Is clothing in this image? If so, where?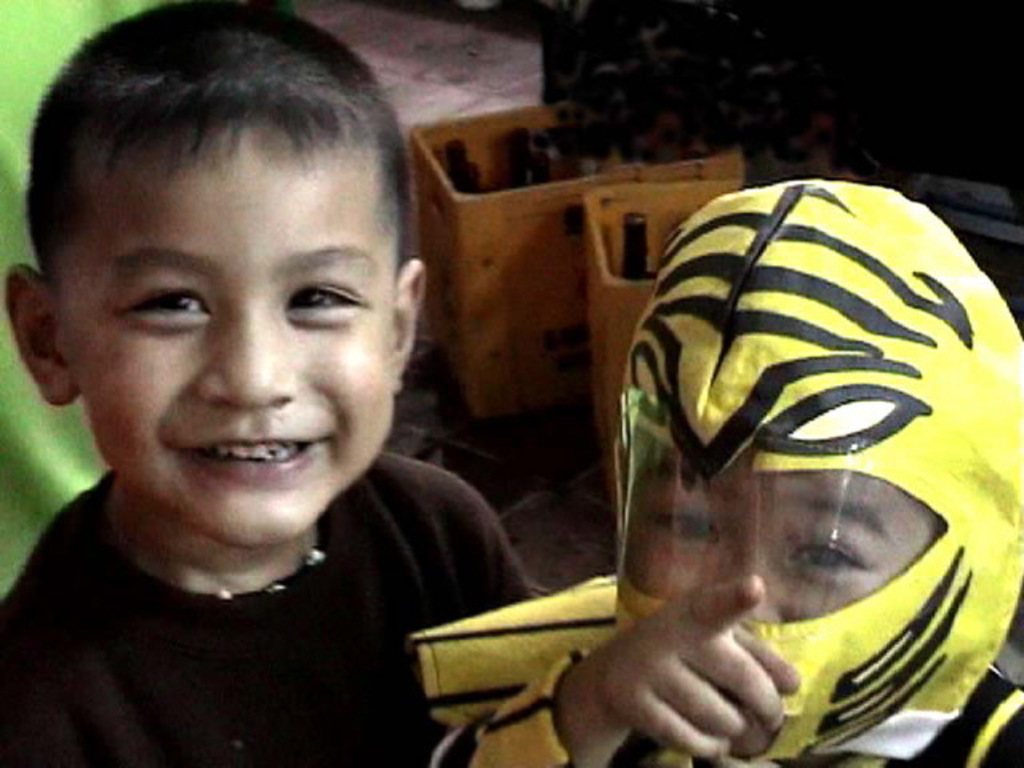
Yes, at (0, 432, 550, 765).
